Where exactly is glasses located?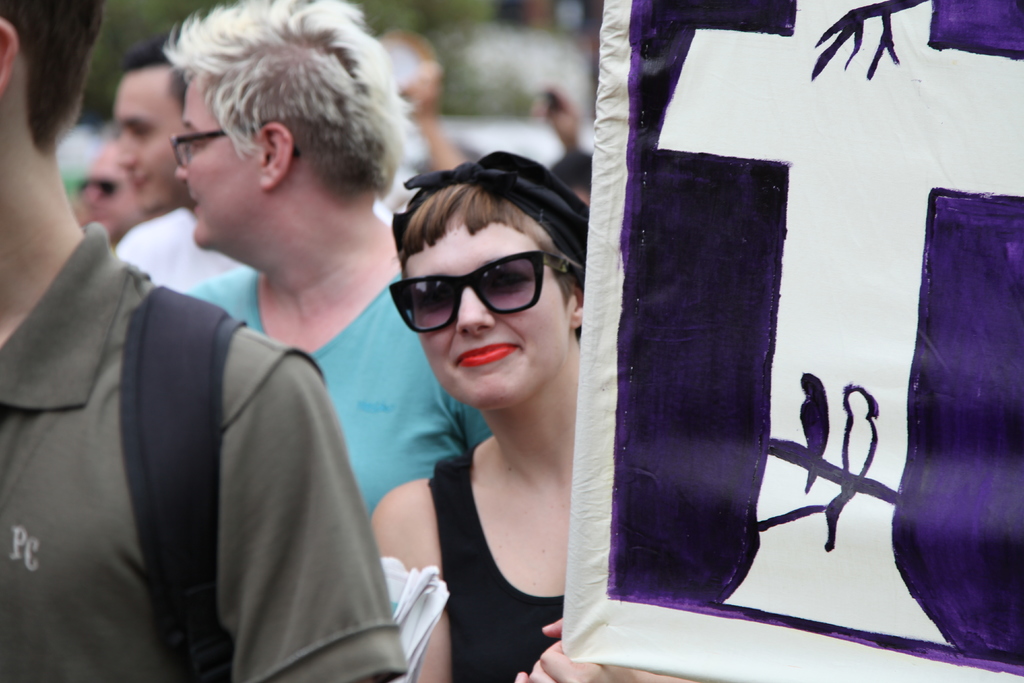
Its bounding box is [left=168, top=132, right=229, bottom=170].
